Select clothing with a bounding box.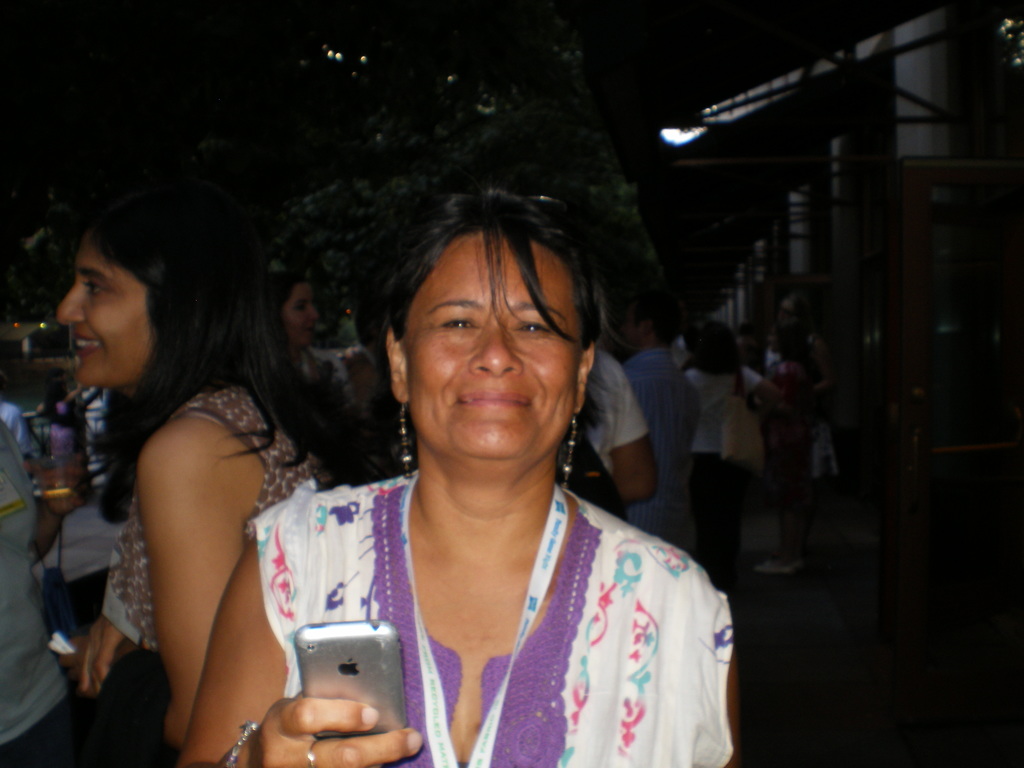
locate(235, 429, 726, 763).
